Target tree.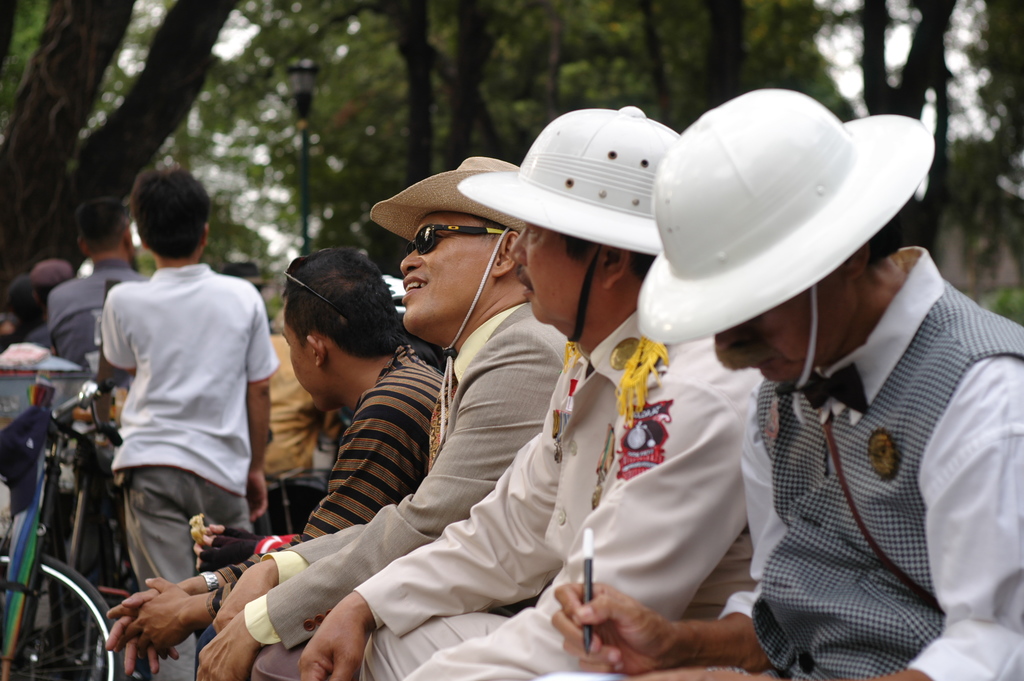
Target region: (x1=376, y1=0, x2=439, y2=192).
